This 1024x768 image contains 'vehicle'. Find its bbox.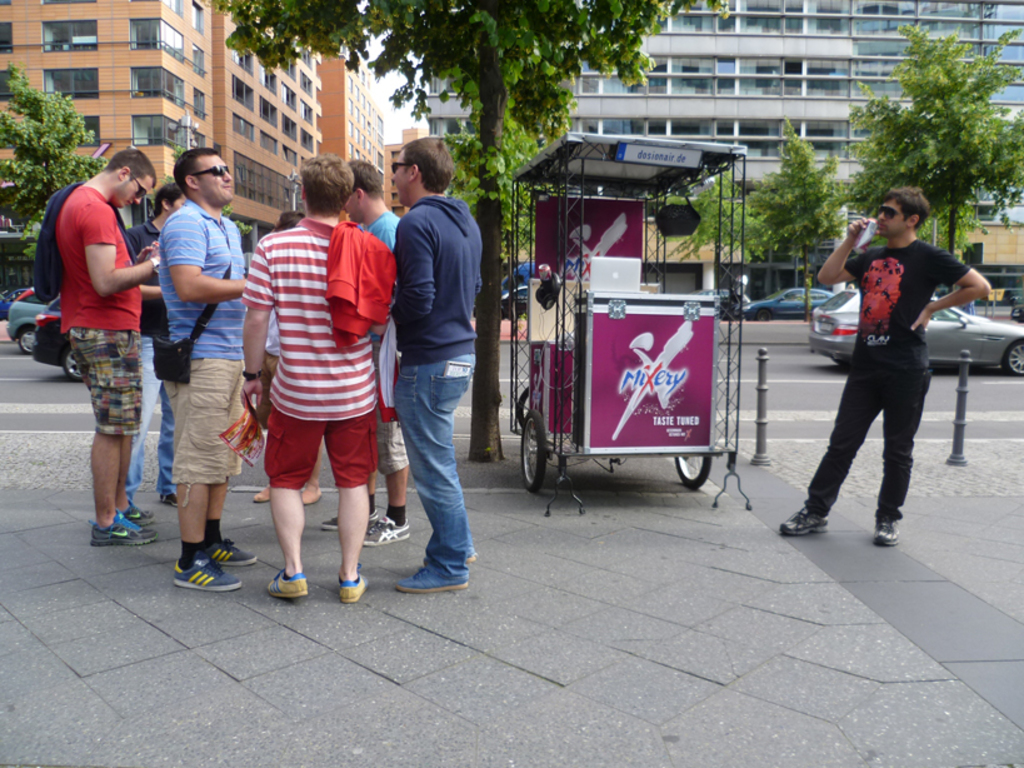
bbox(491, 258, 533, 315).
